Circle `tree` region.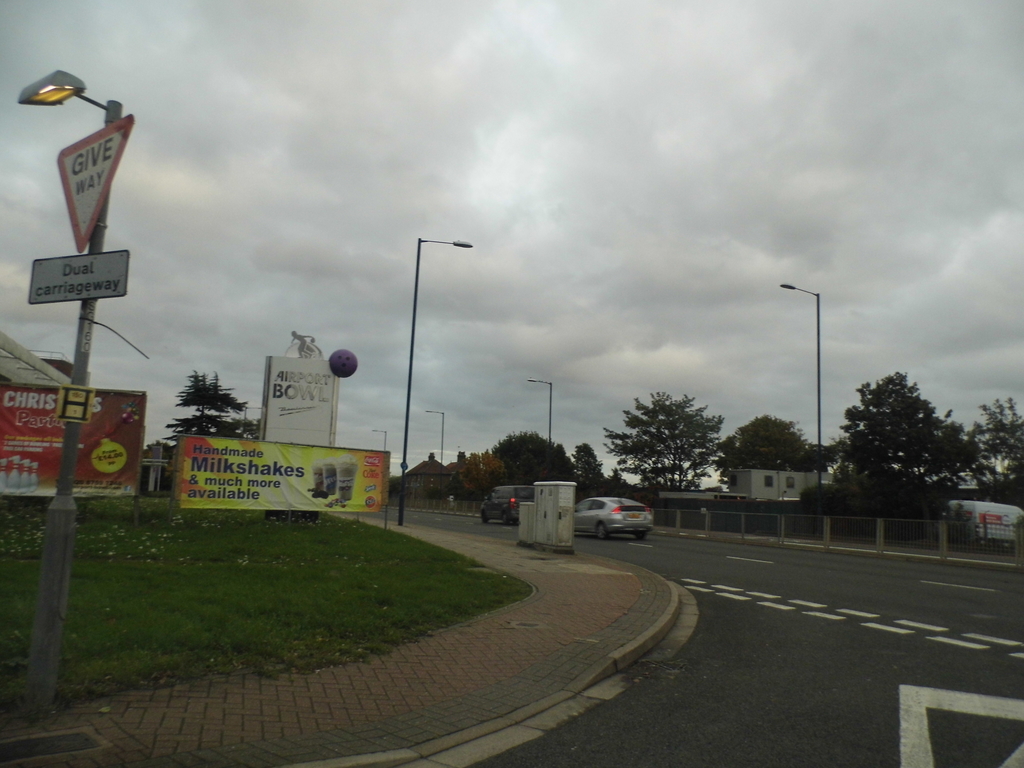
Region: (852,363,954,508).
